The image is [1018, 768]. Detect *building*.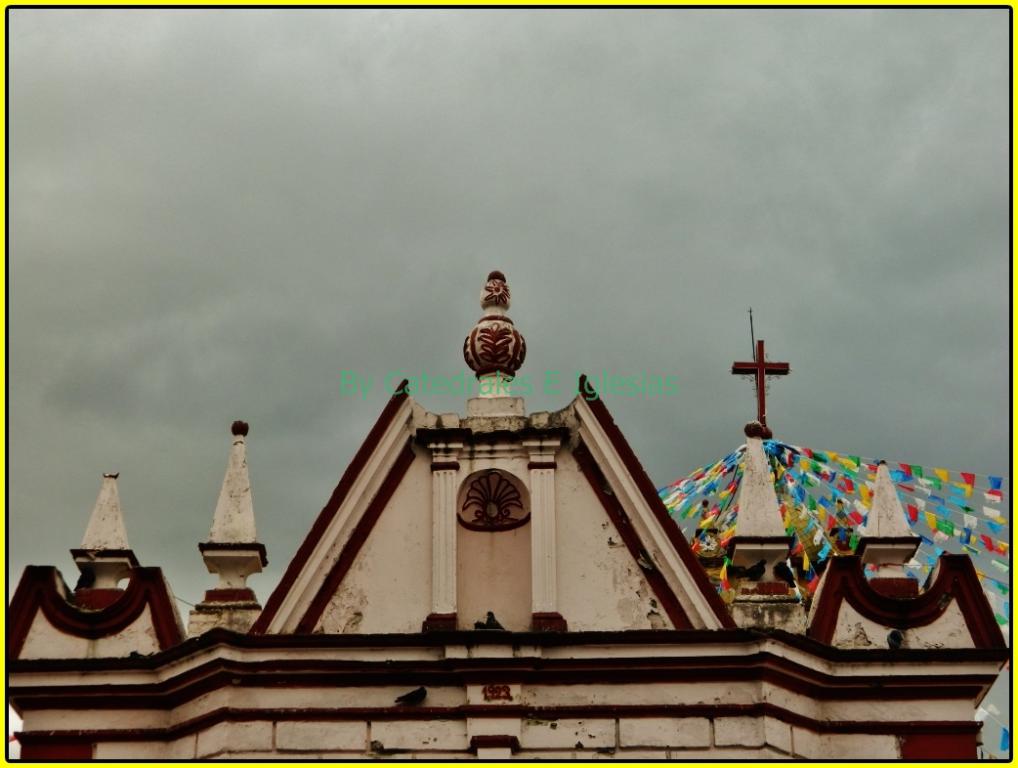
Detection: <bbox>7, 269, 1010, 761</bbox>.
